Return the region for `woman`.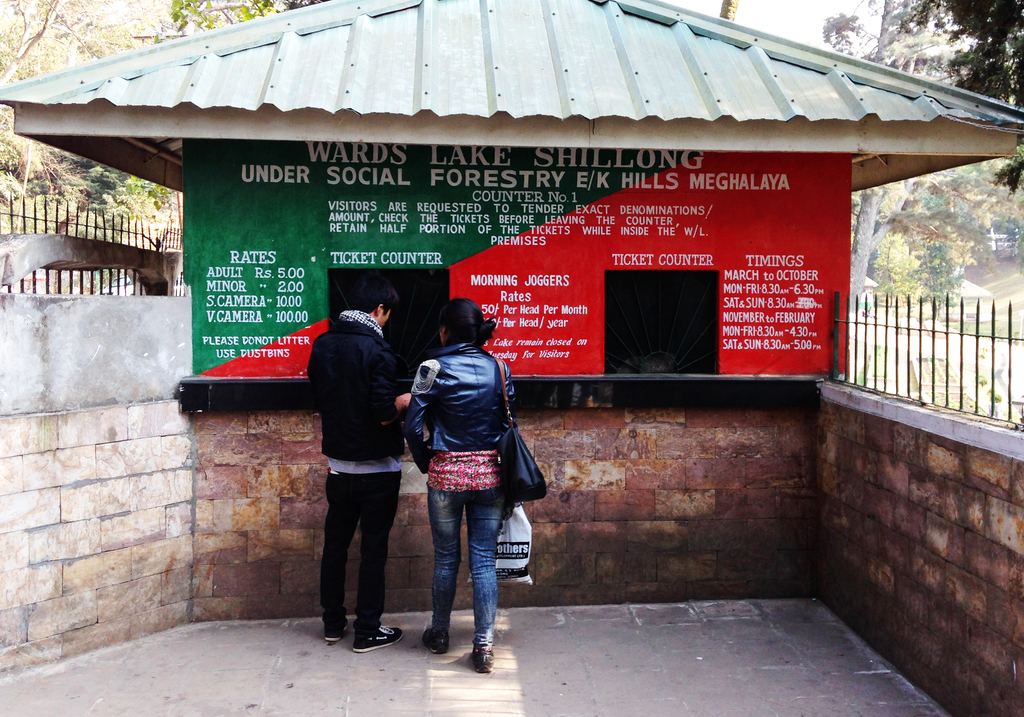
box=[379, 296, 524, 661].
